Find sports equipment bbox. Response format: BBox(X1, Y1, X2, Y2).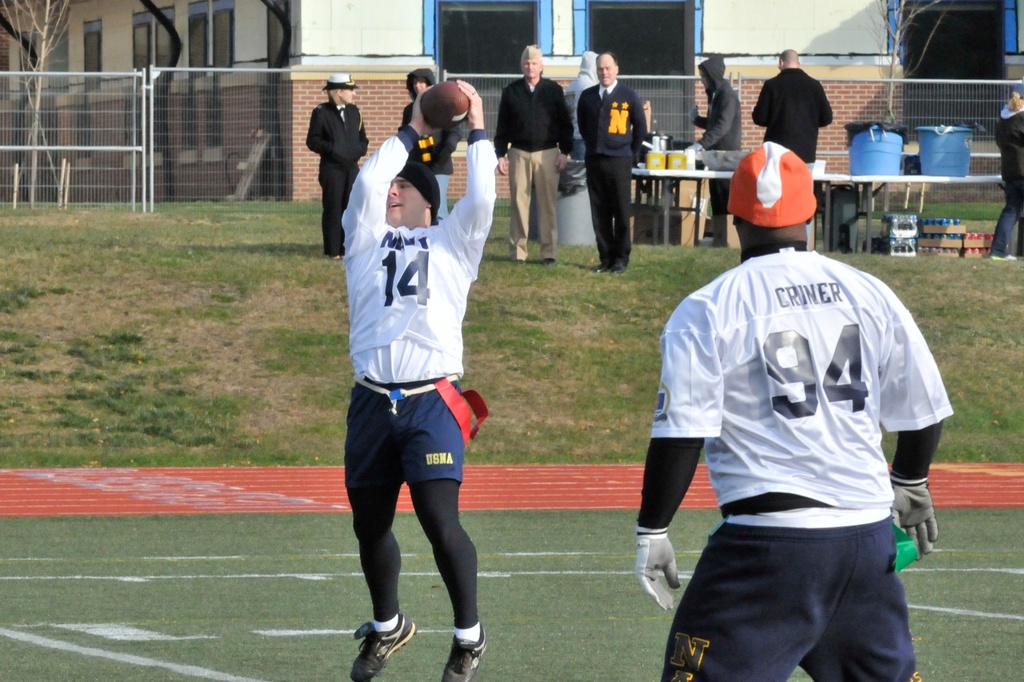
BBox(887, 477, 942, 564).
